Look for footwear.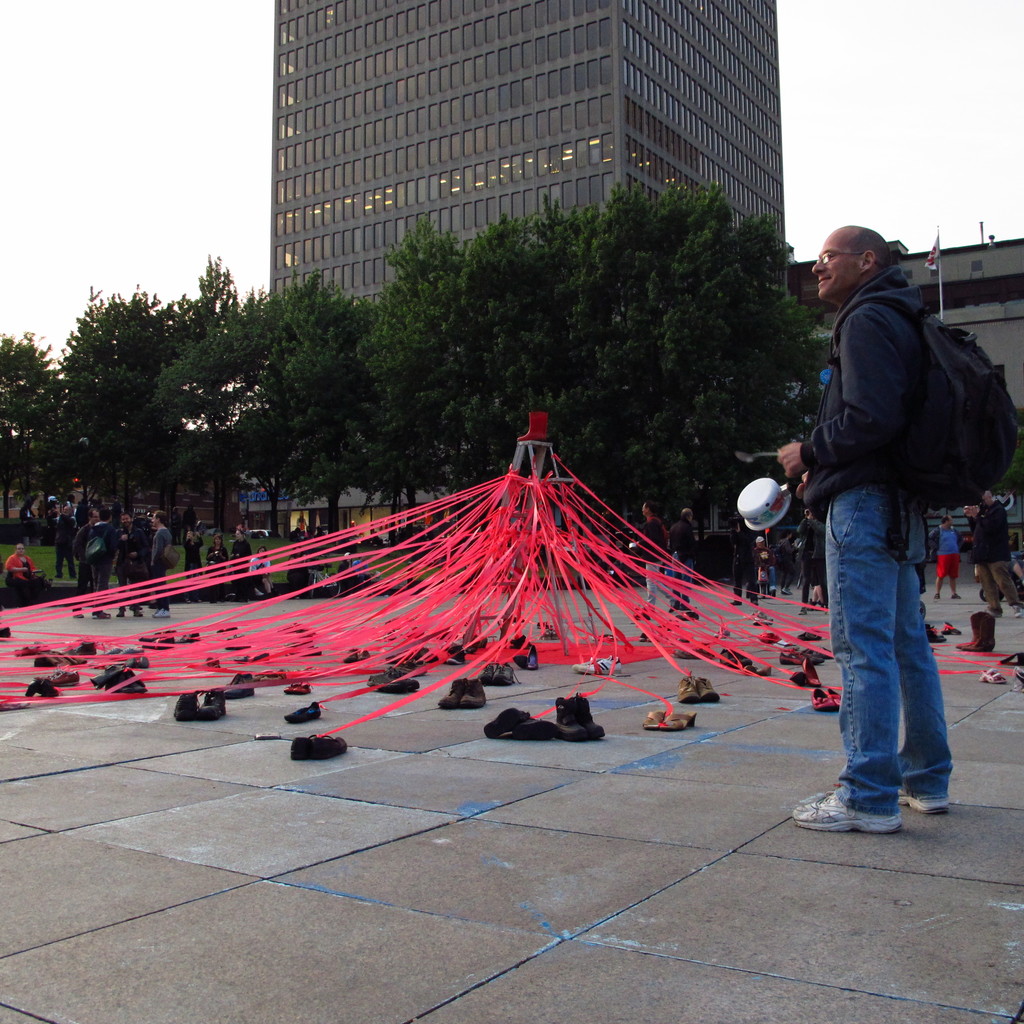
Found: {"x1": 232, "y1": 674, "x2": 254, "y2": 702}.
